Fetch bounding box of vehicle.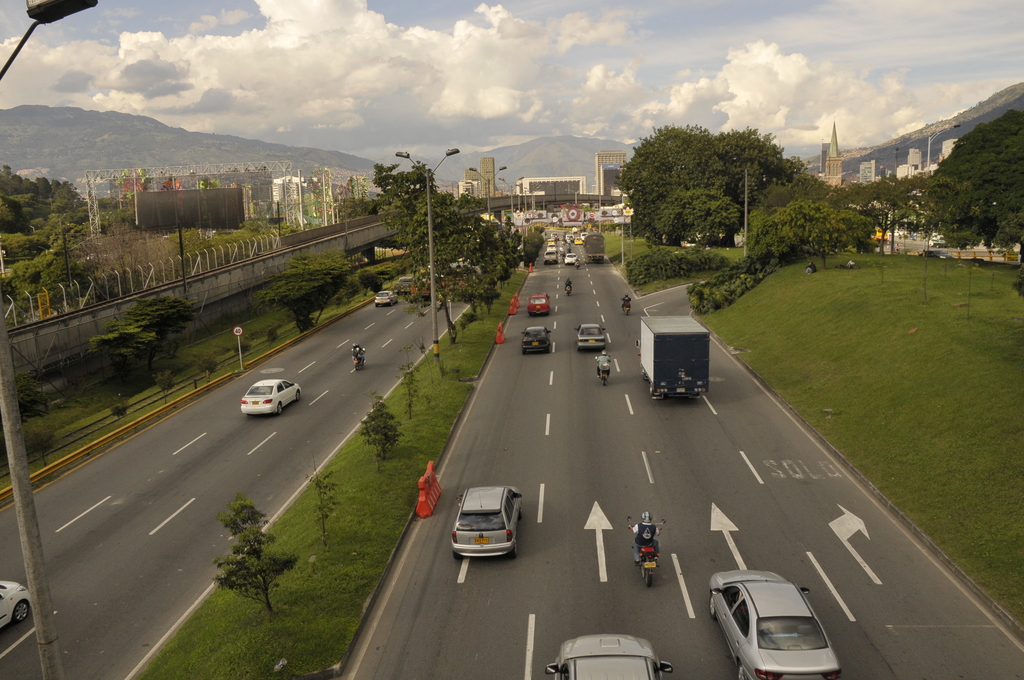
Bbox: x1=541, y1=630, x2=675, y2=679.
